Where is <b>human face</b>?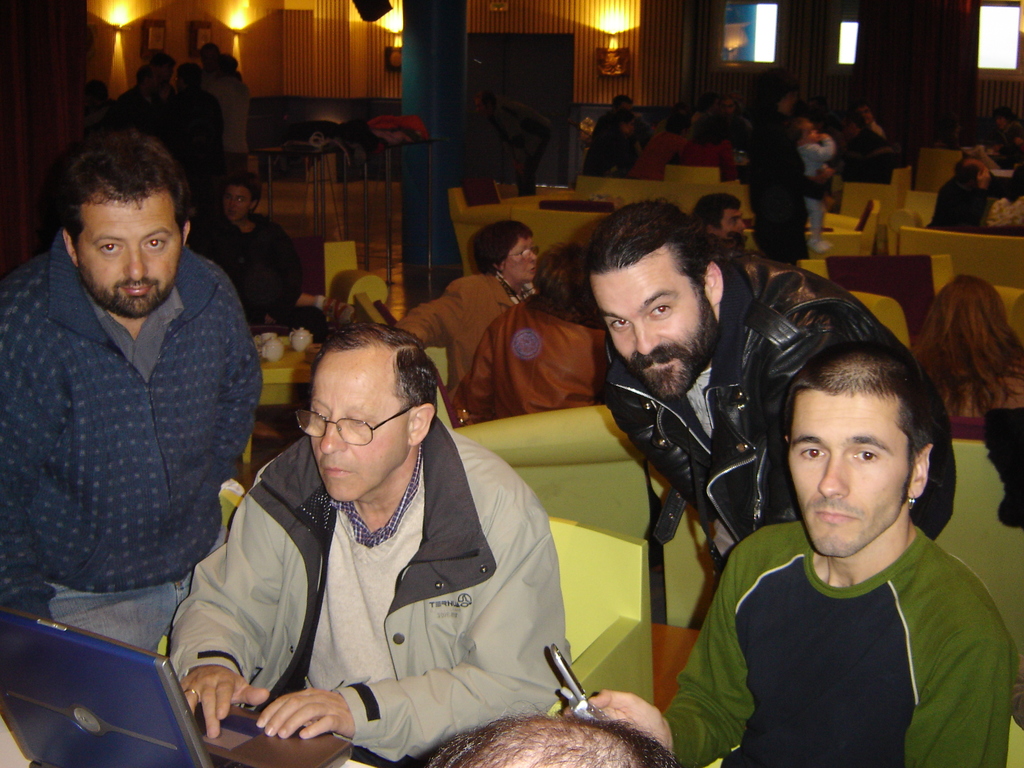
crop(225, 186, 252, 218).
